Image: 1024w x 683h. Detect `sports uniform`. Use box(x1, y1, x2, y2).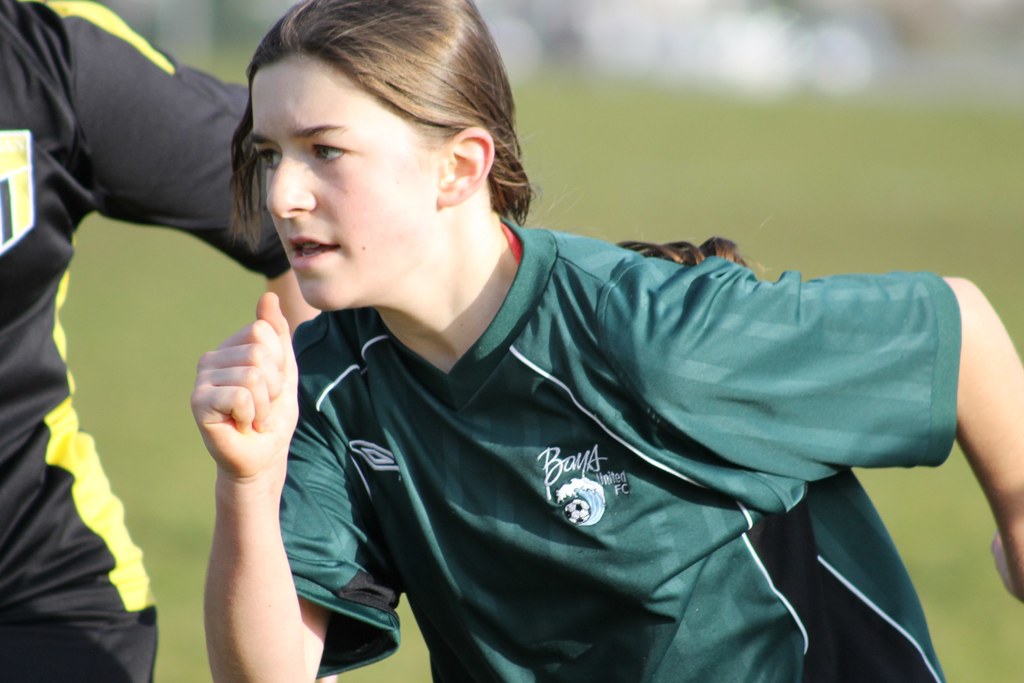
box(0, 0, 284, 682).
